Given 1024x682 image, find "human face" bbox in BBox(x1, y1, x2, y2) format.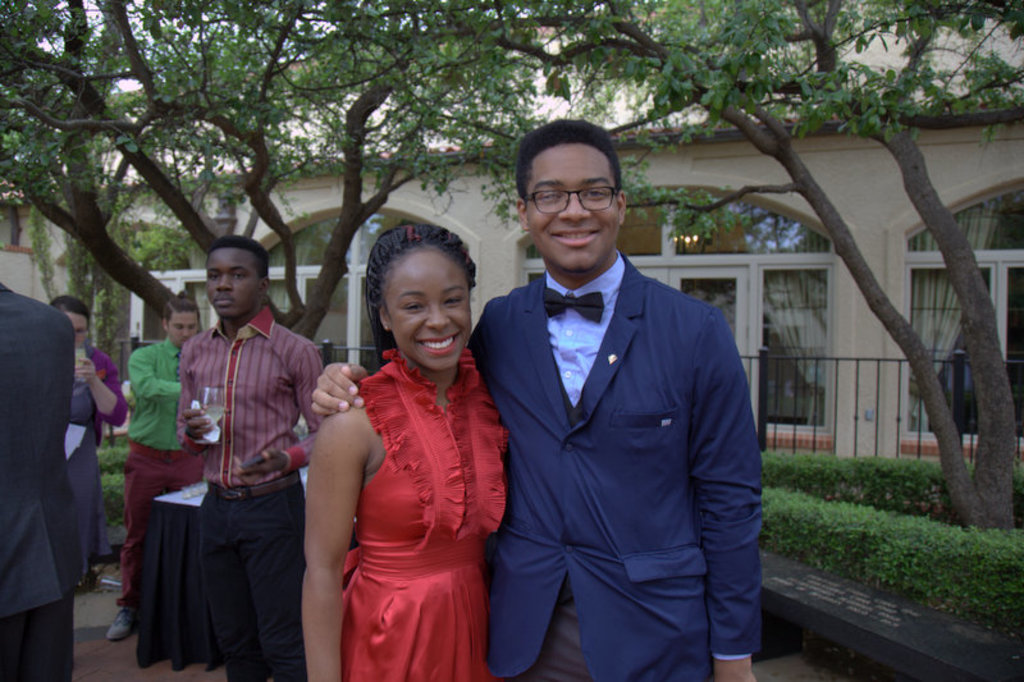
BBox(161, 308, 204, 345).
